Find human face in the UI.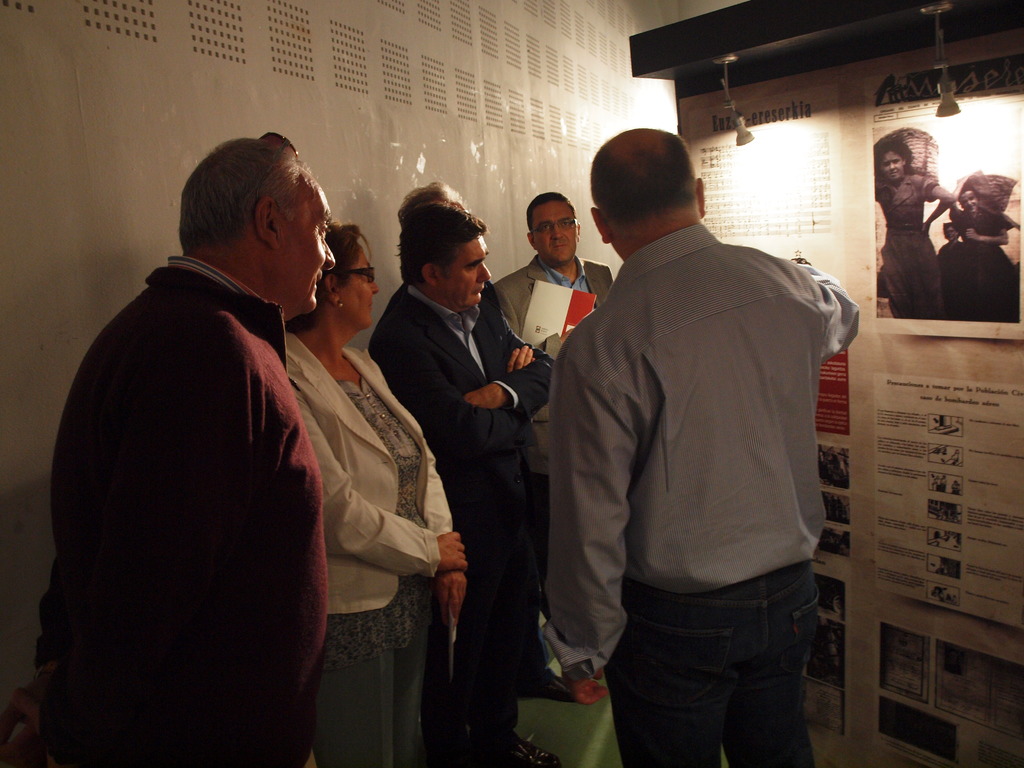
UI element at [528, 200, 580, 262].
